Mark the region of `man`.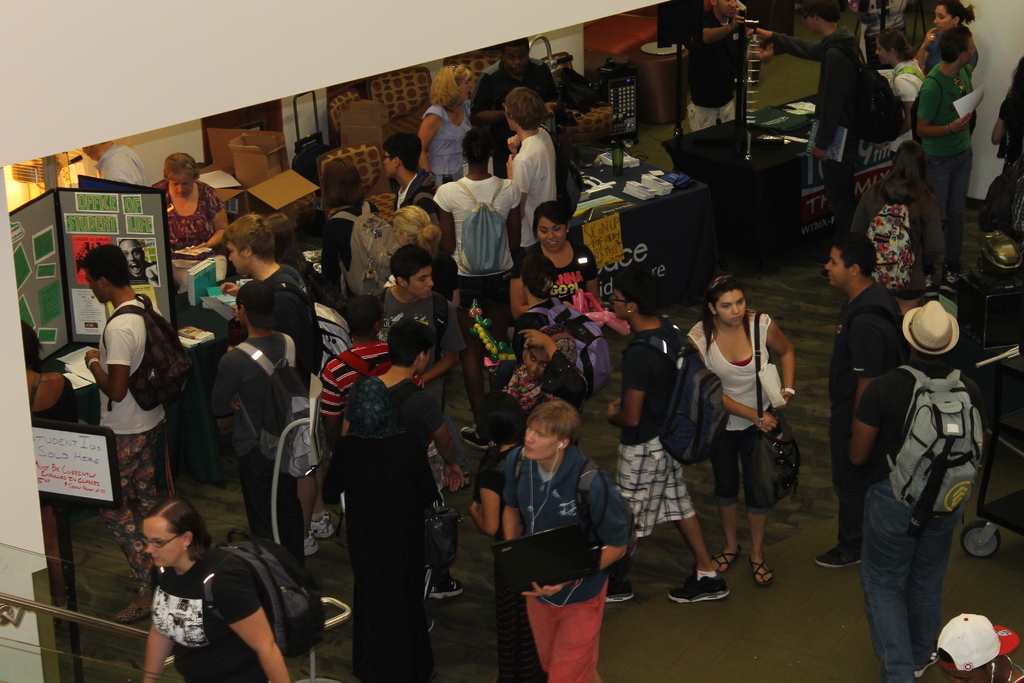
Region: <box>214,280,307,568</box>.
